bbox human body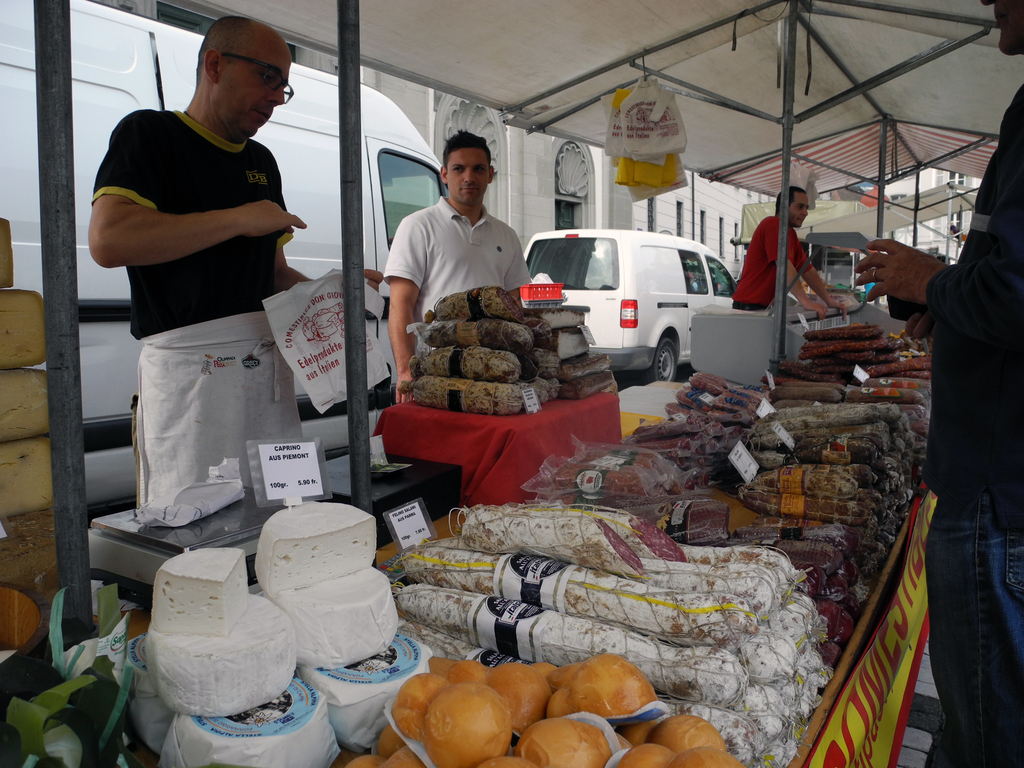
bbox=[733, 180, 845, 303]
